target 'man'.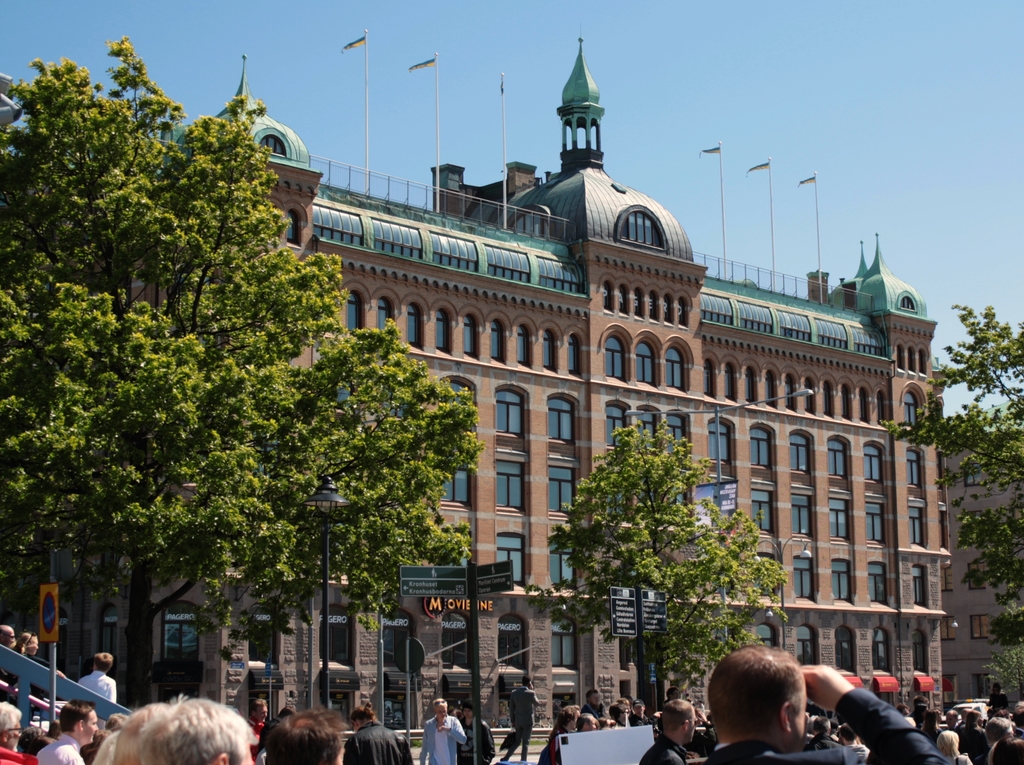
Target region: box=[263, 707, 344, 764].
